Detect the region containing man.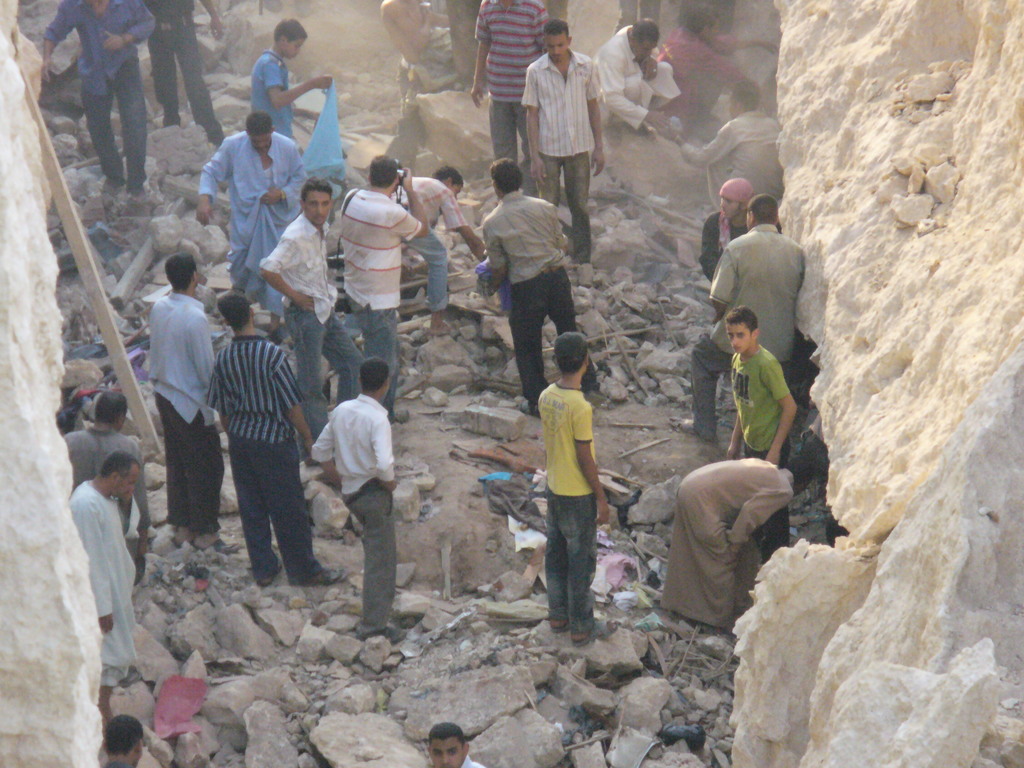
bbox=(660, 452, 824, 623).
